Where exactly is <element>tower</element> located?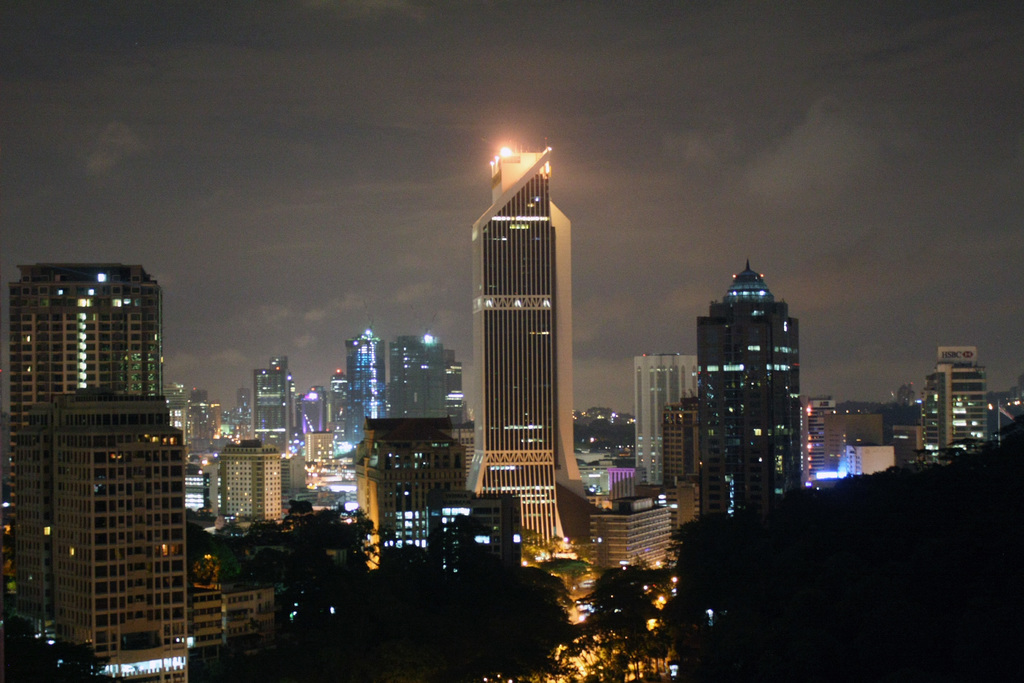
Its bounding box is 909,343,995,473.
